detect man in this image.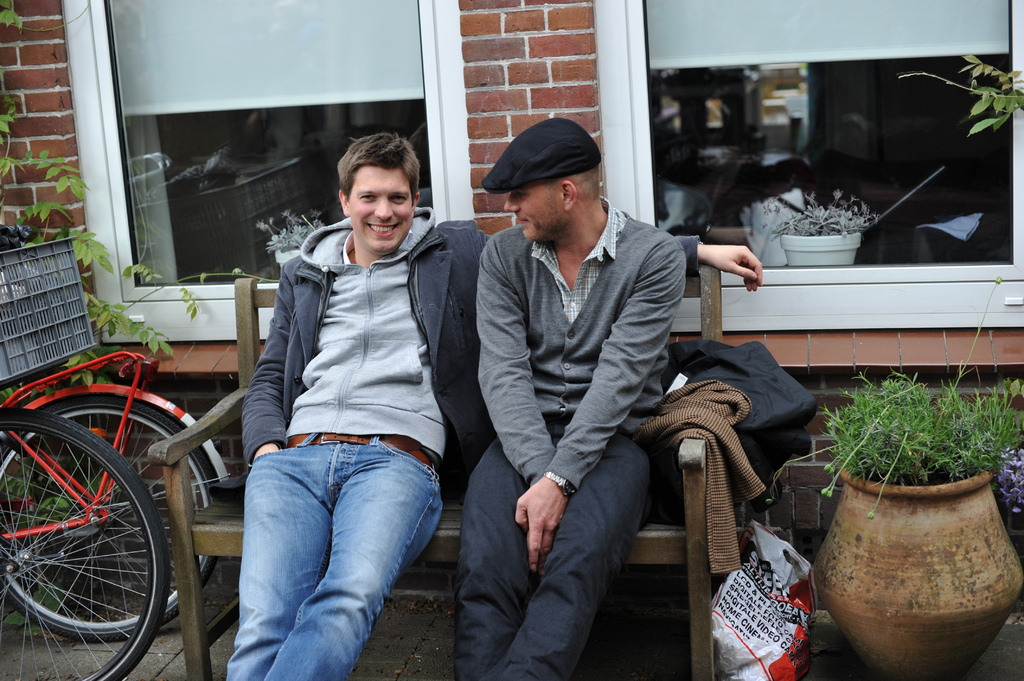
Detection: Rect(454, 122, 682, 680).
